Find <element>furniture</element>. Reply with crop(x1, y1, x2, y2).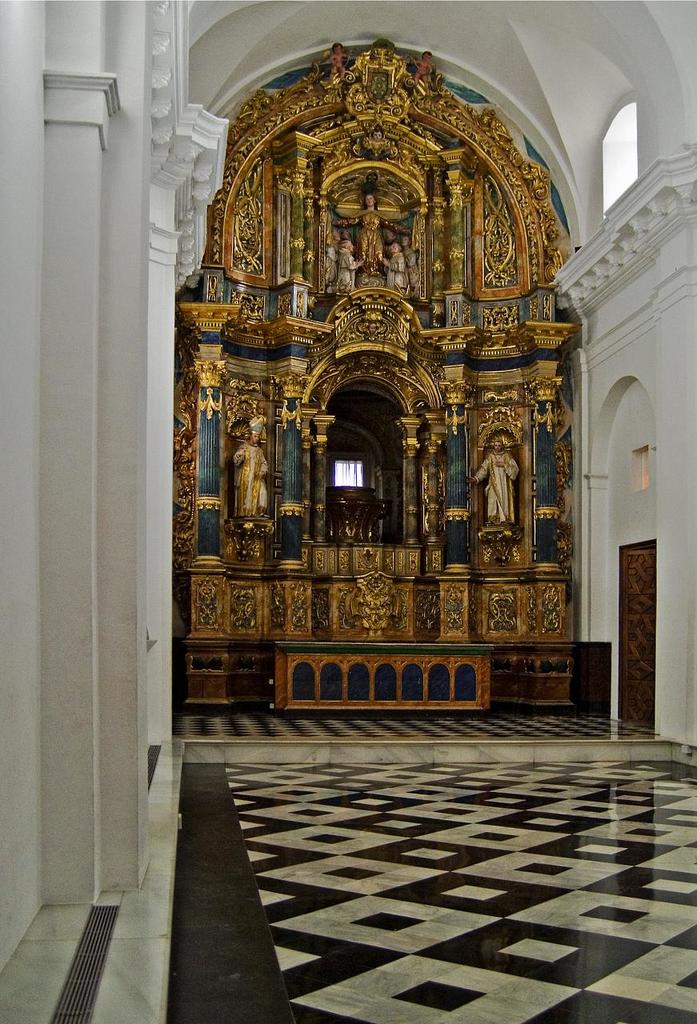
crop(277, 636, 498, 715).
